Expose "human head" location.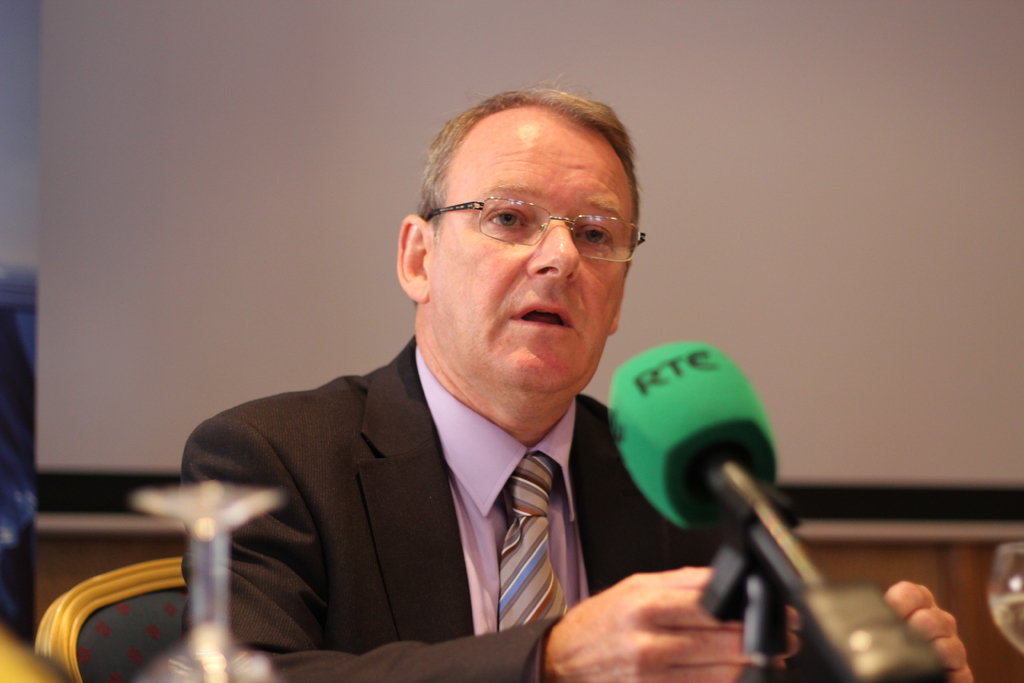
Exposed at <region>406, 77, 649, 365</region>.
